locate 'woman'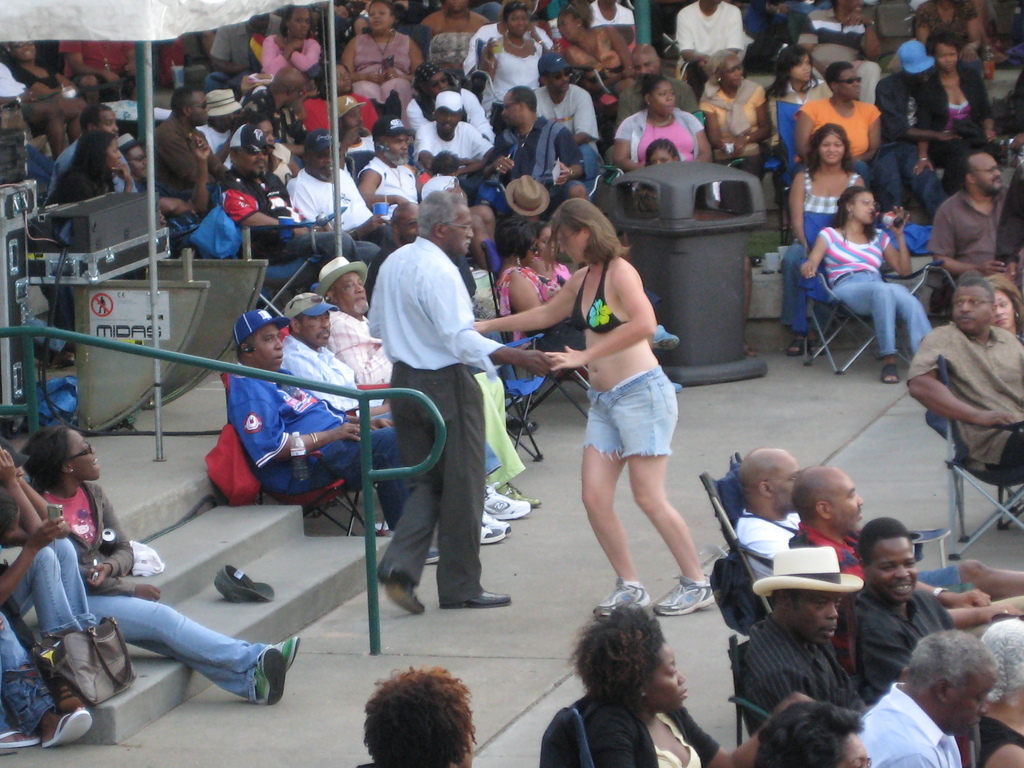
[left=981, top=275, right=1023, bottom=355]
